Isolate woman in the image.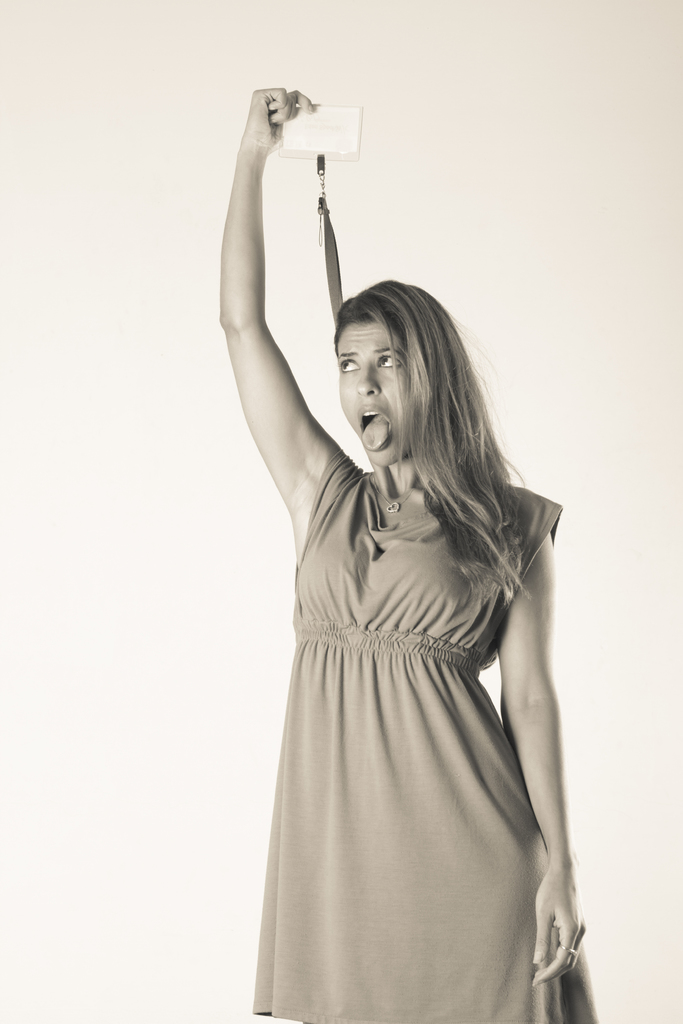
Isolated region: select_region(211, 192, 592, 1001).
